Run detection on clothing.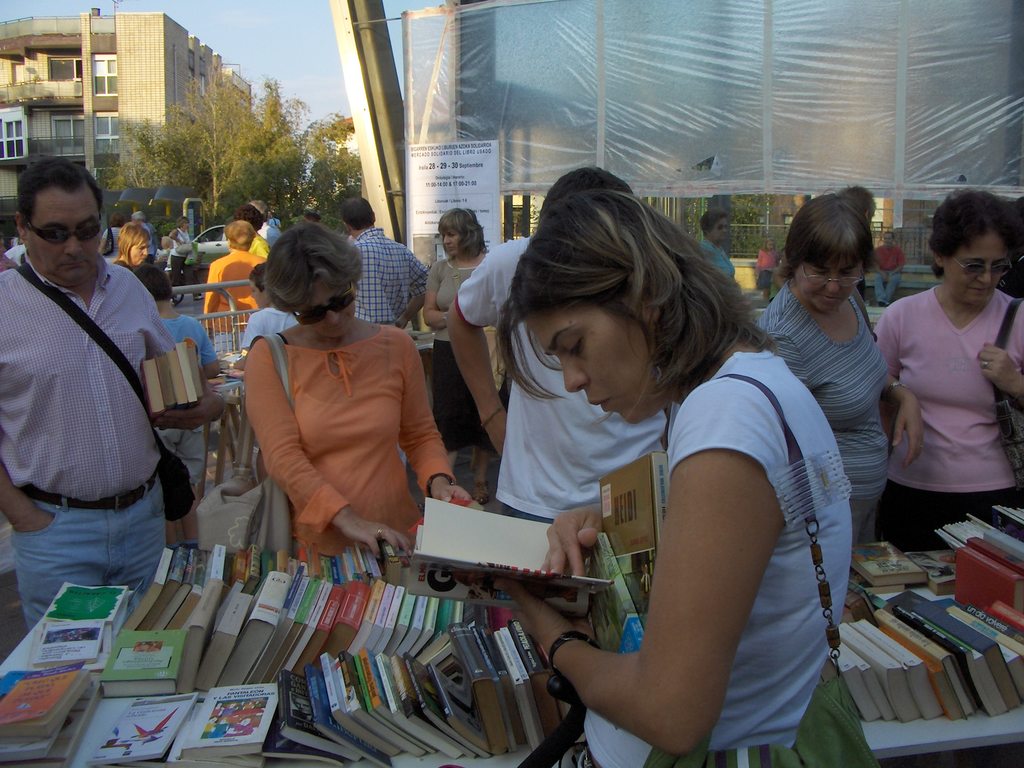
Result: {"x1": 547, "y1": 342, "x2": 853, "y2": 767}.
